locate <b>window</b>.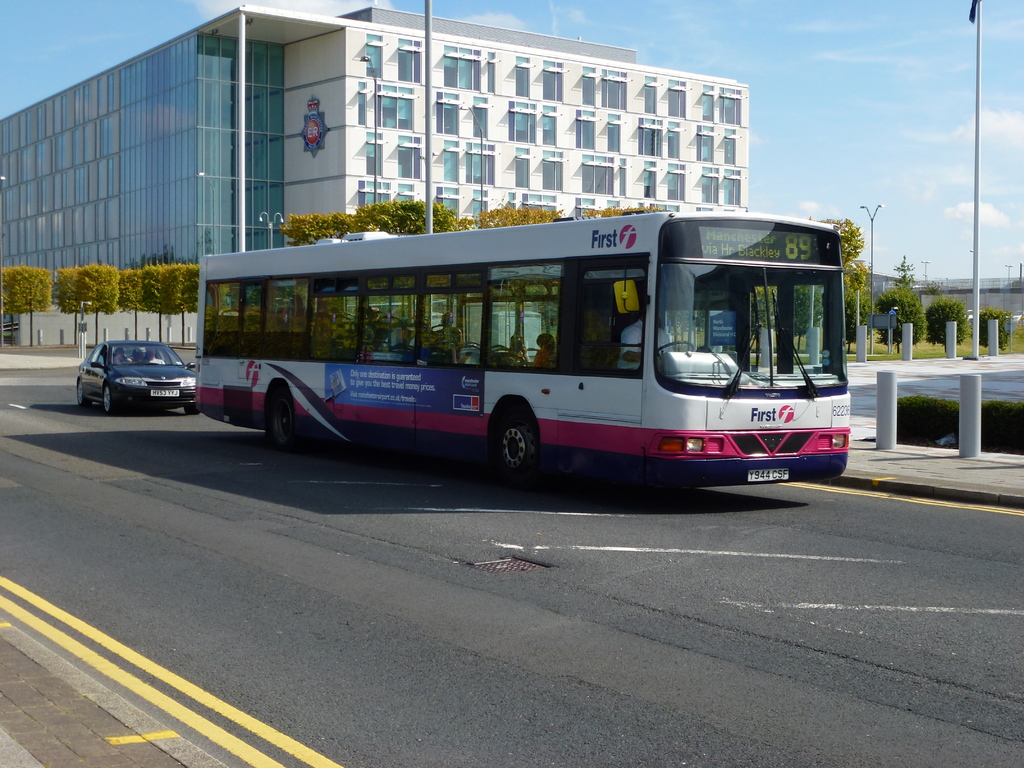
Bounding box: (left=538, top=146, right=563, bottom=191).
